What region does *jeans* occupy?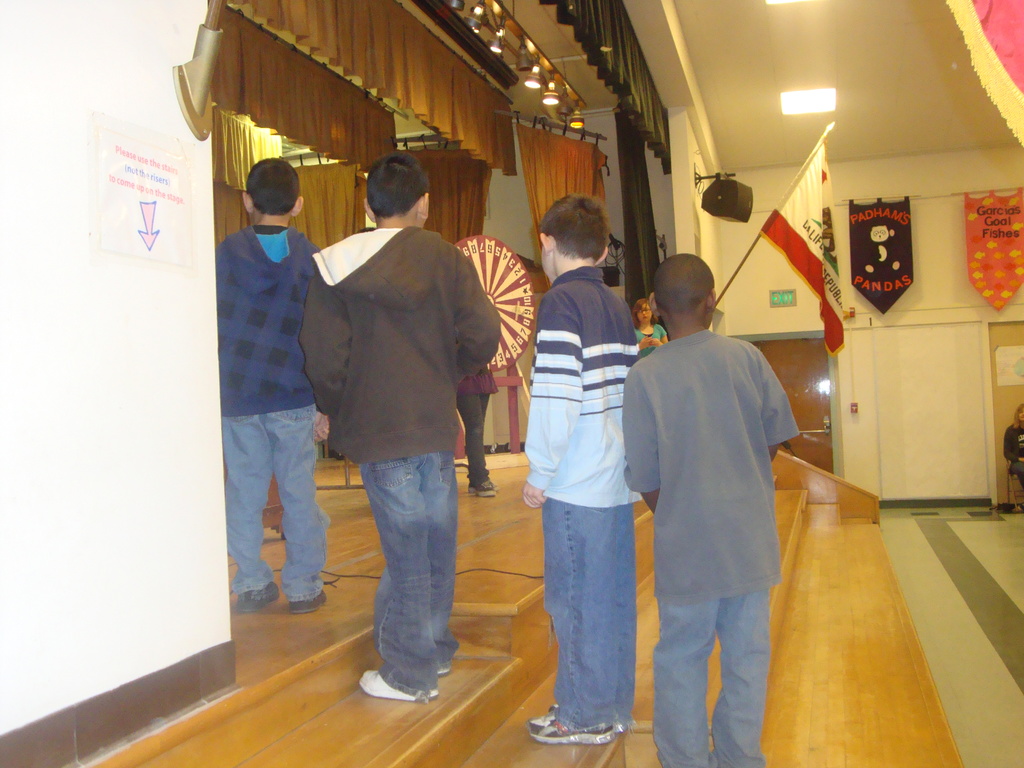
x1=221 y1=404 x2=333 y2=604.
